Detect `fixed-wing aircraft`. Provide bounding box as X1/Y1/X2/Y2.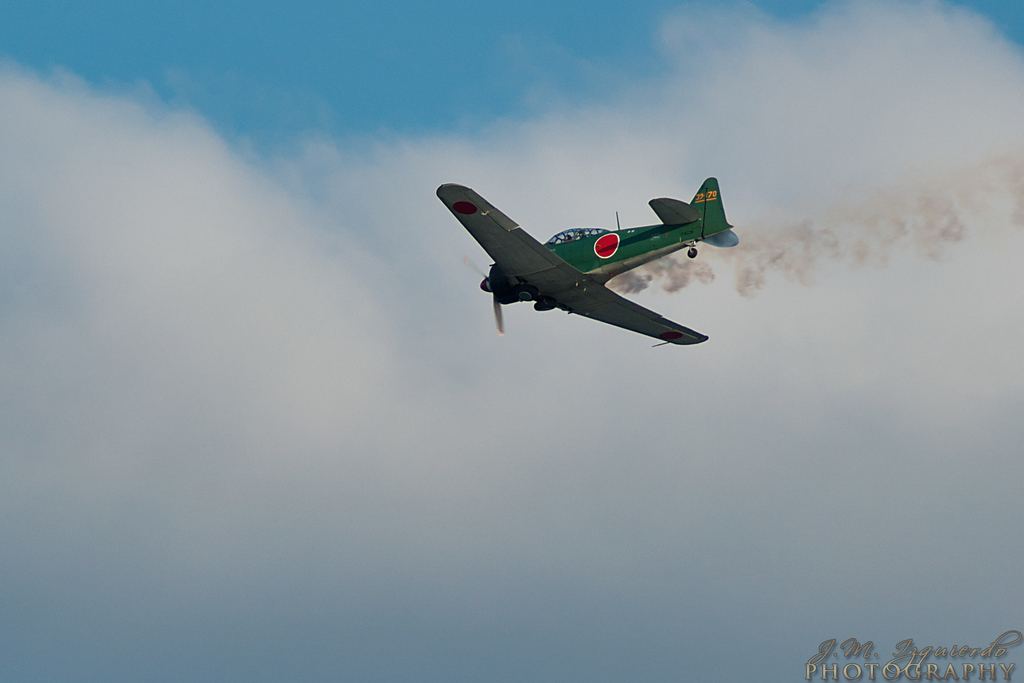
429/168/737/348.
